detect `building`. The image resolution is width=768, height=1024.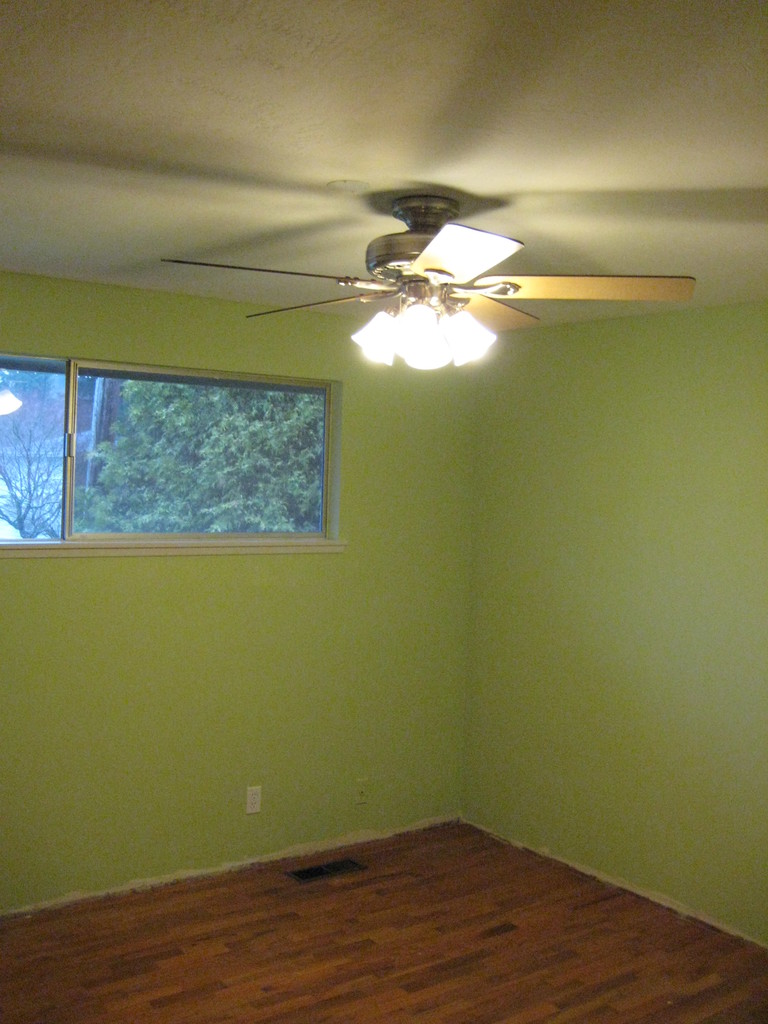
[0, 0, 767, 1023].
